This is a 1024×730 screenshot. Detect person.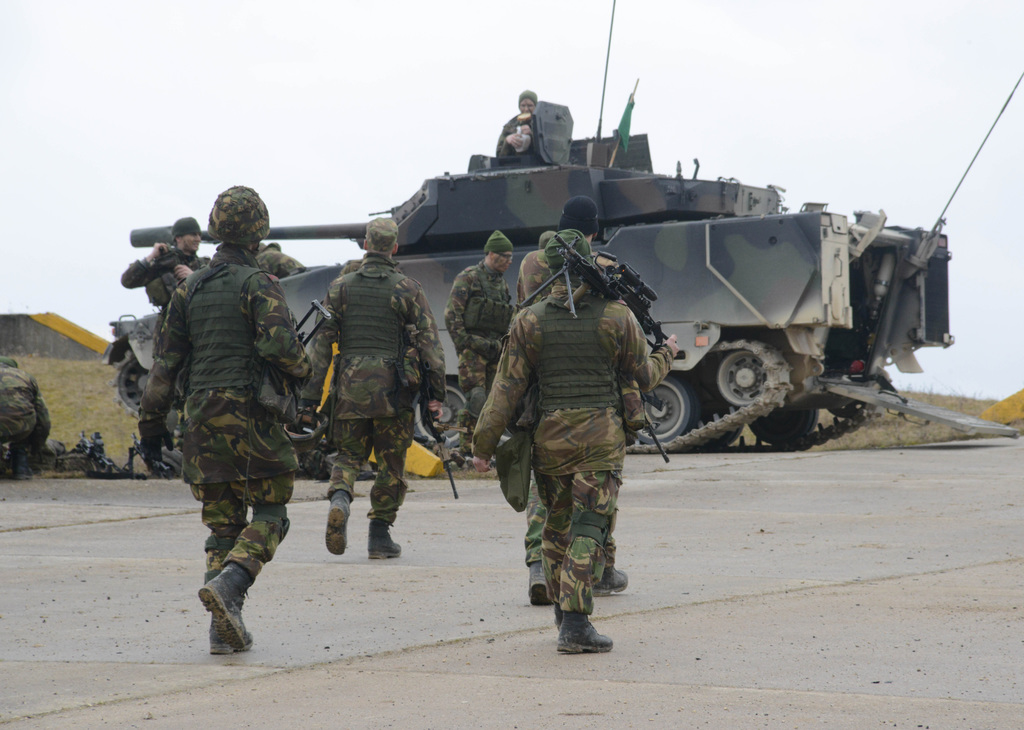
(156,181,312,669).
